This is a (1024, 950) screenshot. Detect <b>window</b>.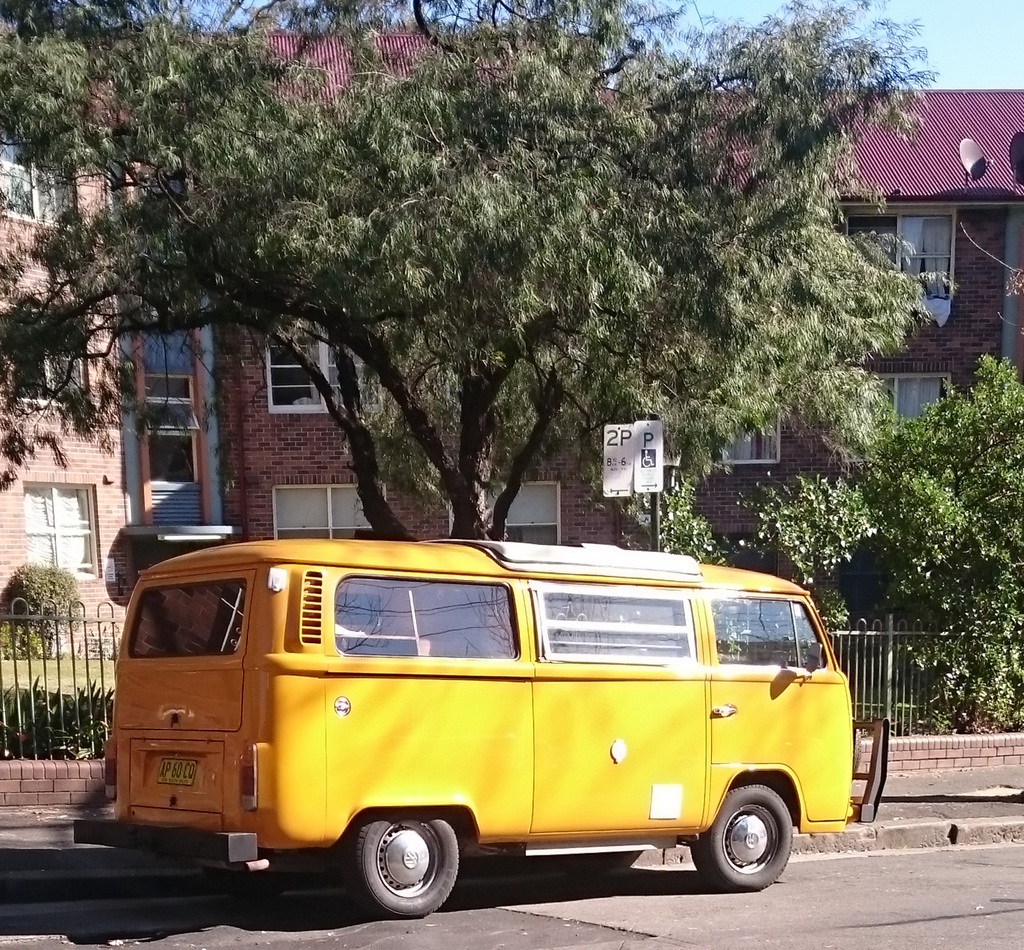
x1=7 y1=471 x2=91 y2=582.
